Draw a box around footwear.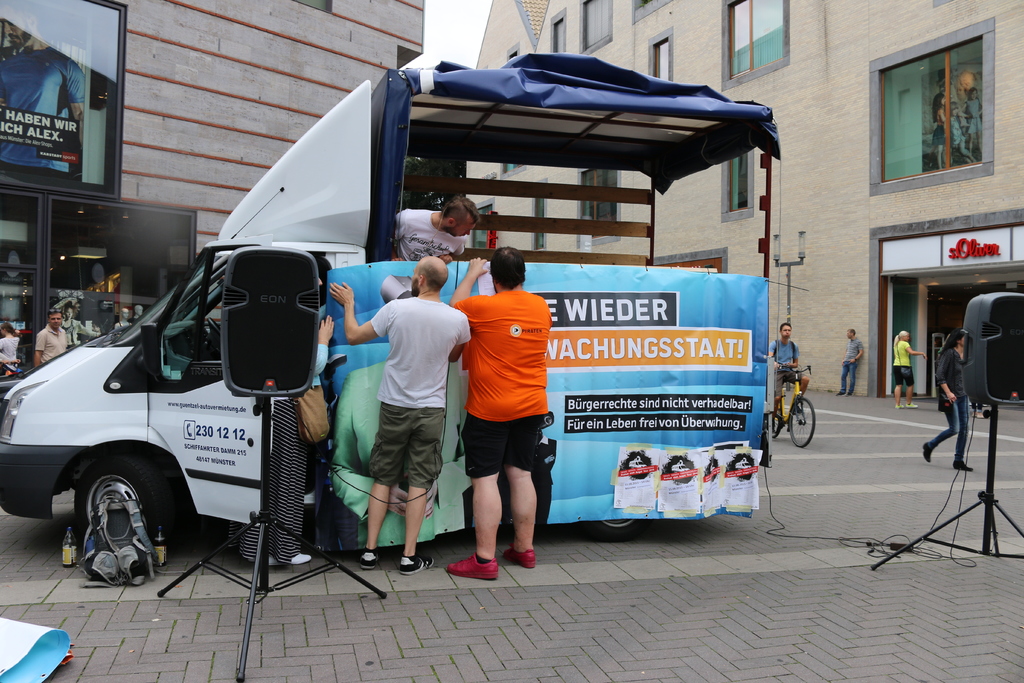
bbox=(269, 550, 310, 566).
